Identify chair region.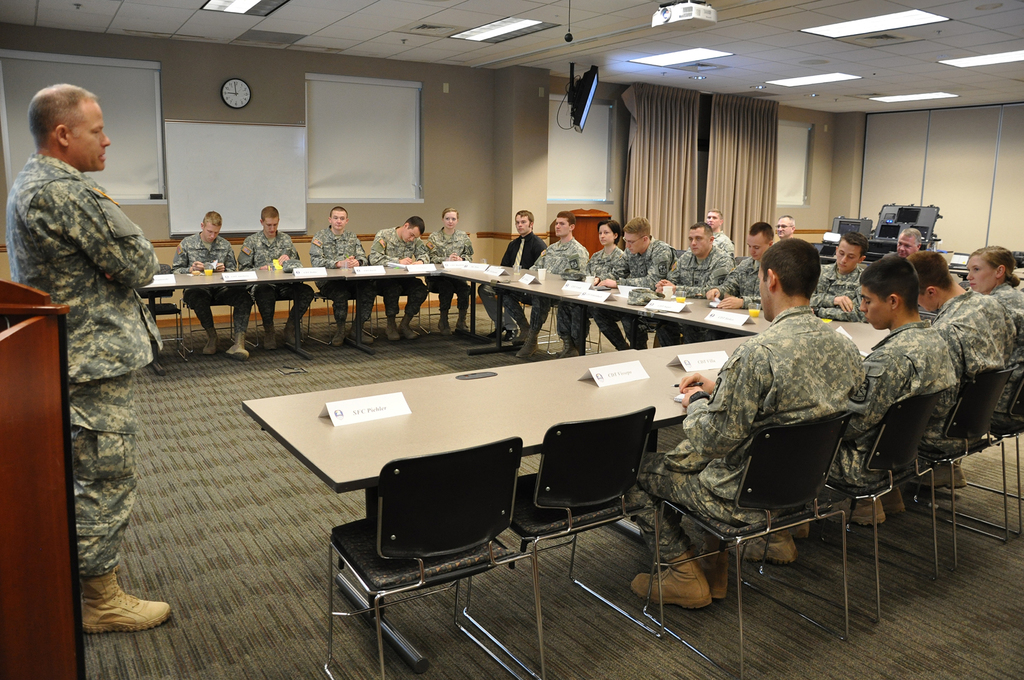
Region: <region>687, 406, 874, 596</region>.
